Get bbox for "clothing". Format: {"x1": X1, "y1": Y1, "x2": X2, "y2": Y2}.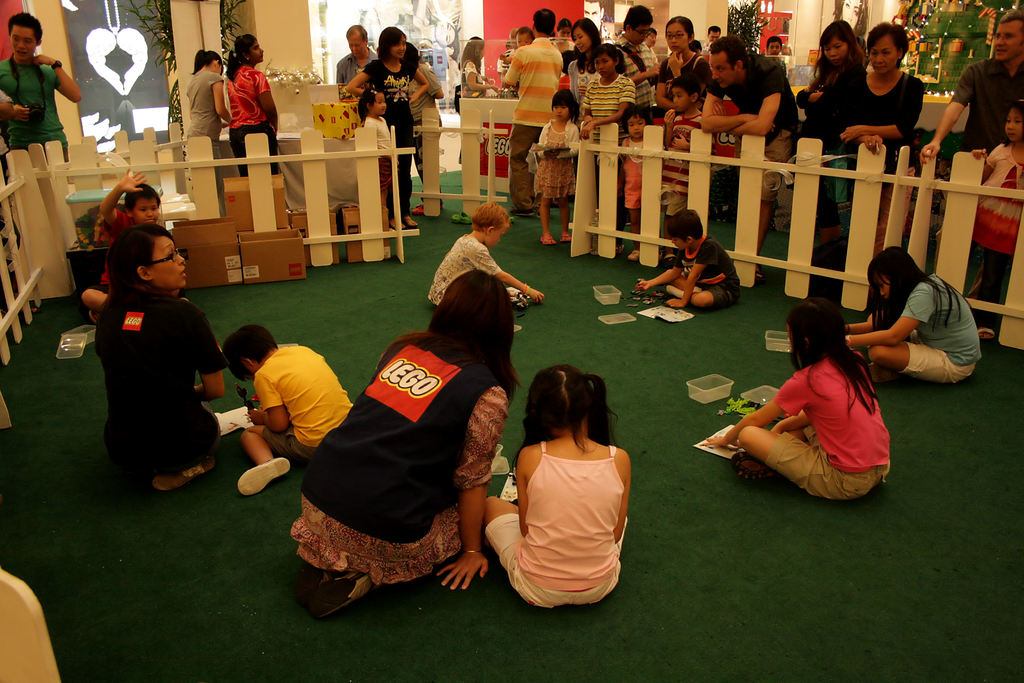
{"x1": 901, "y1": 270, "x2": 980, "y2": 383}.
